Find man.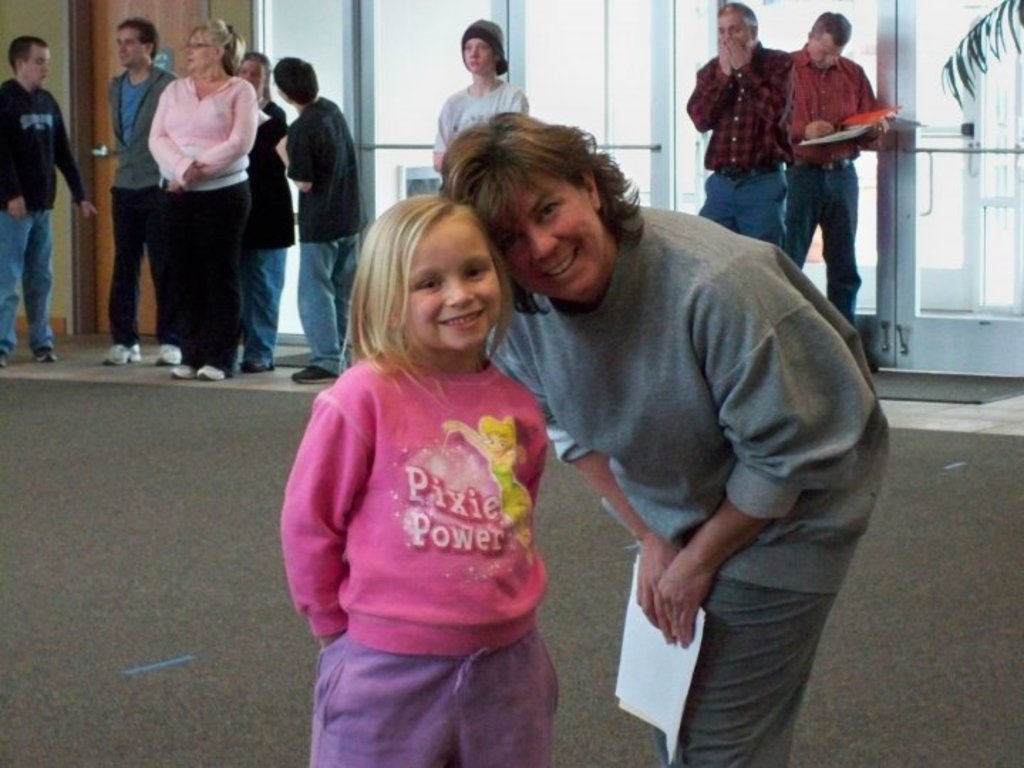
select_region(767, 23, 892, 297).
